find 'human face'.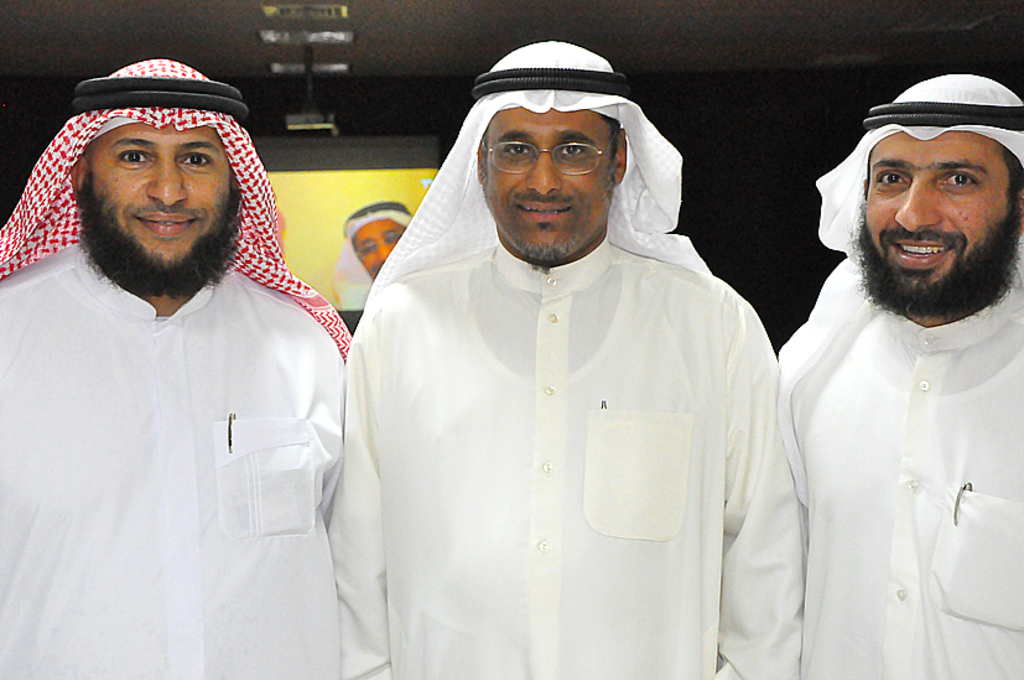
bbox(90, 124, 232, 264).
